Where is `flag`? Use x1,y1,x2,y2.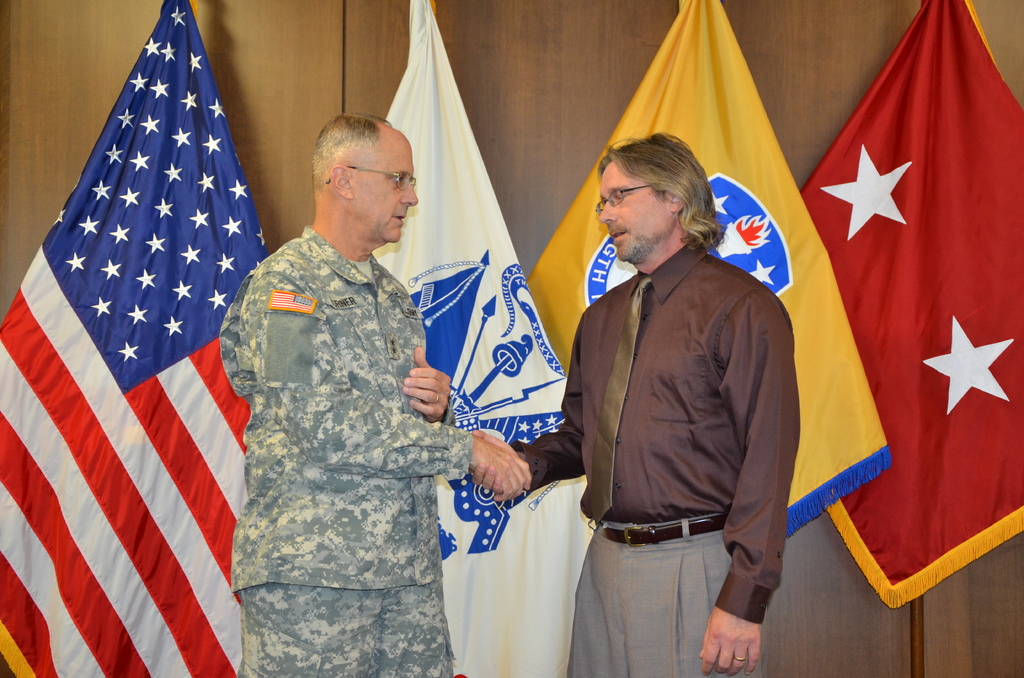
521,3,890,552.
